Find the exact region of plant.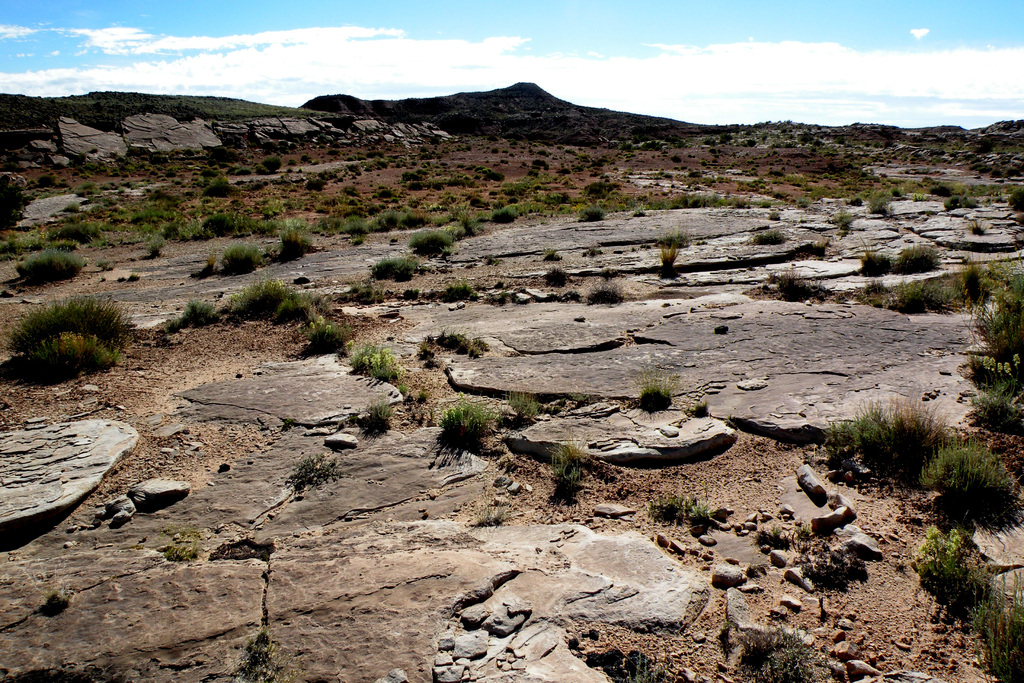
Exact region: bbox=(396, 381, 415, 399).
